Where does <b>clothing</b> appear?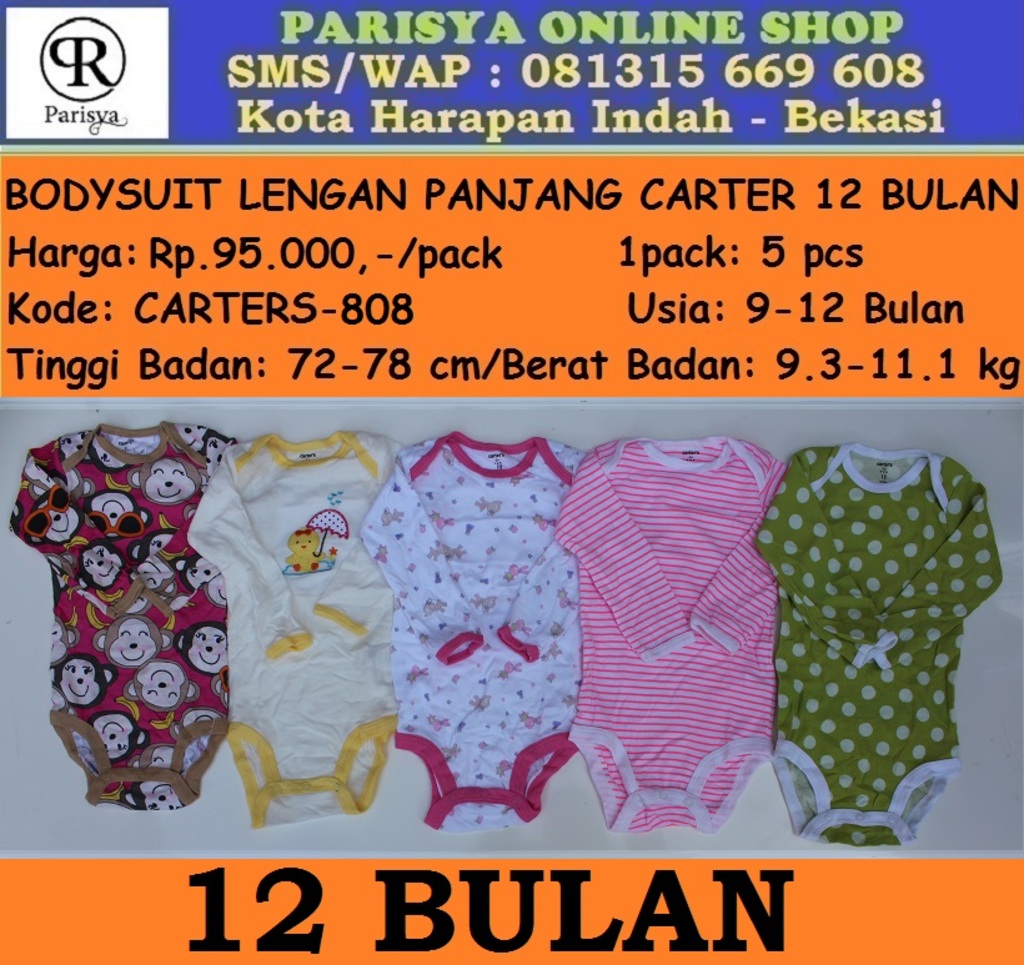
Appears at Rect(736, 434, 994, 866).
